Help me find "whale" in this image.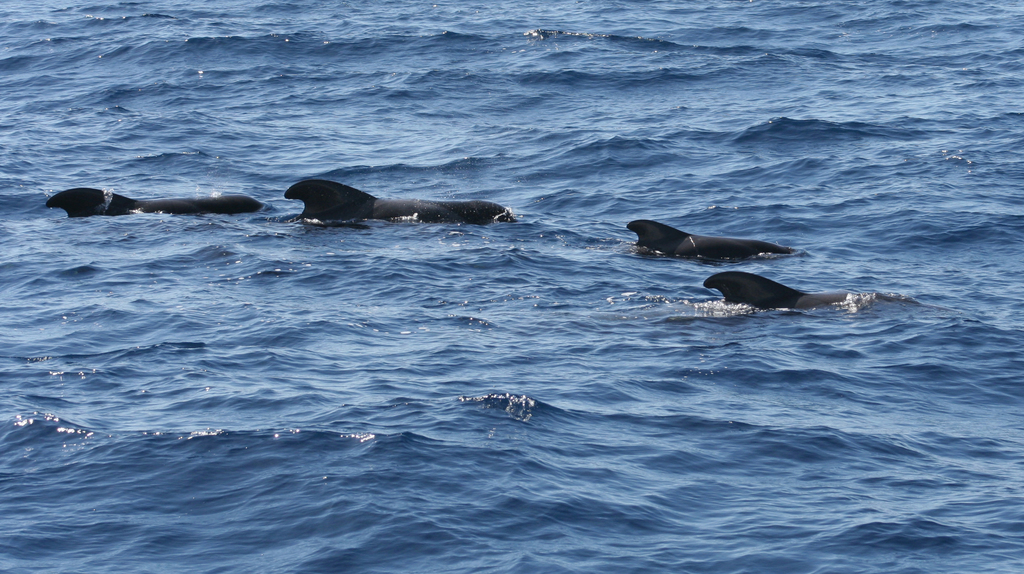
Found it: bbox(624, 226, 792, 265).
